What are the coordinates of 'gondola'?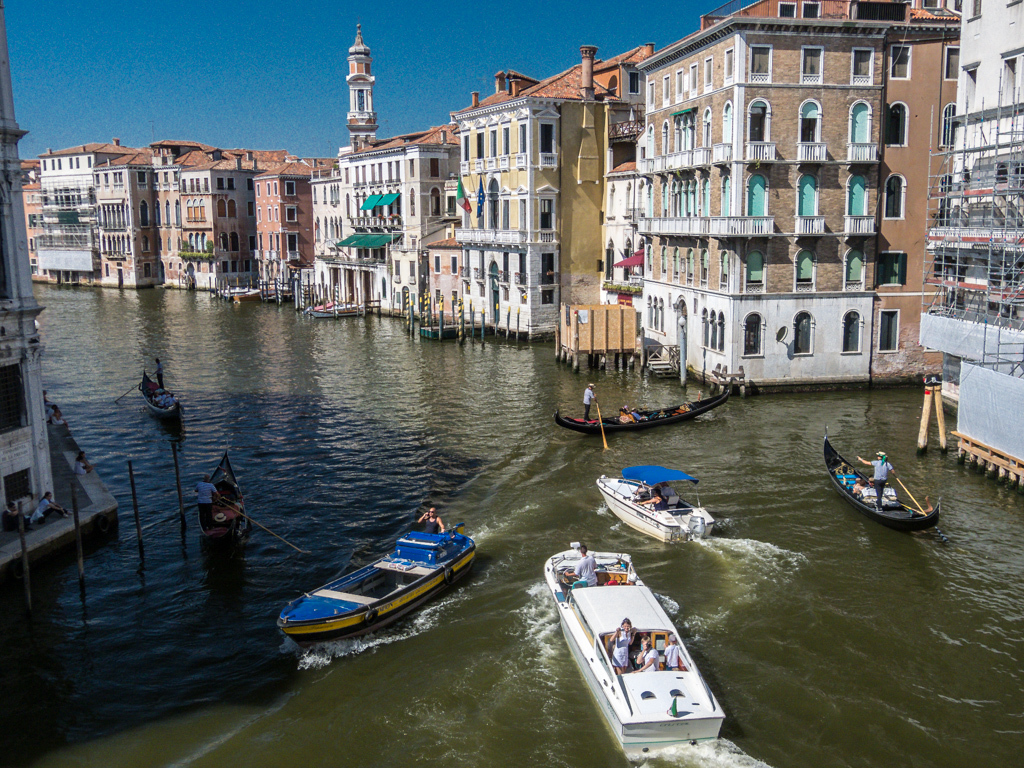
(547, 381, 741, 441).
